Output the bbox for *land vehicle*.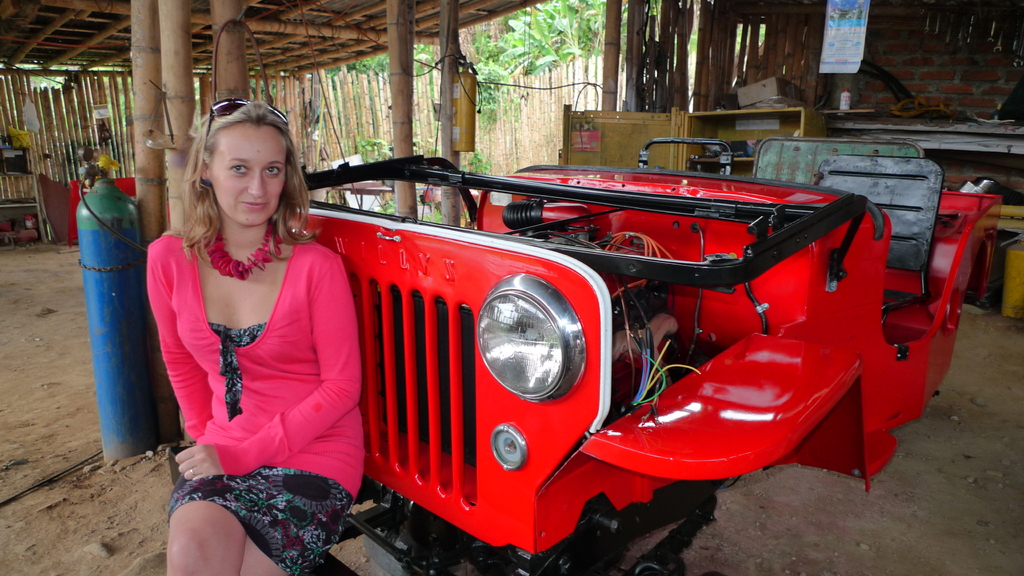
<box>285,154,1002,575</box>.
